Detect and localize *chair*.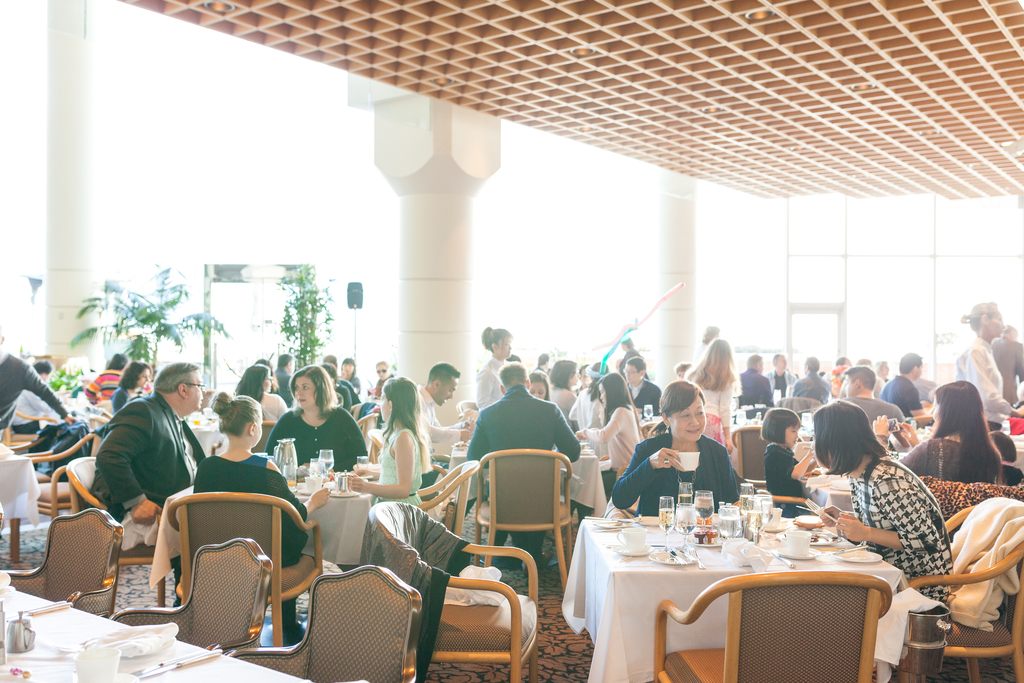
Localized at {"left": 0, "top": 407, "right": 58, "bottom": 447}.
